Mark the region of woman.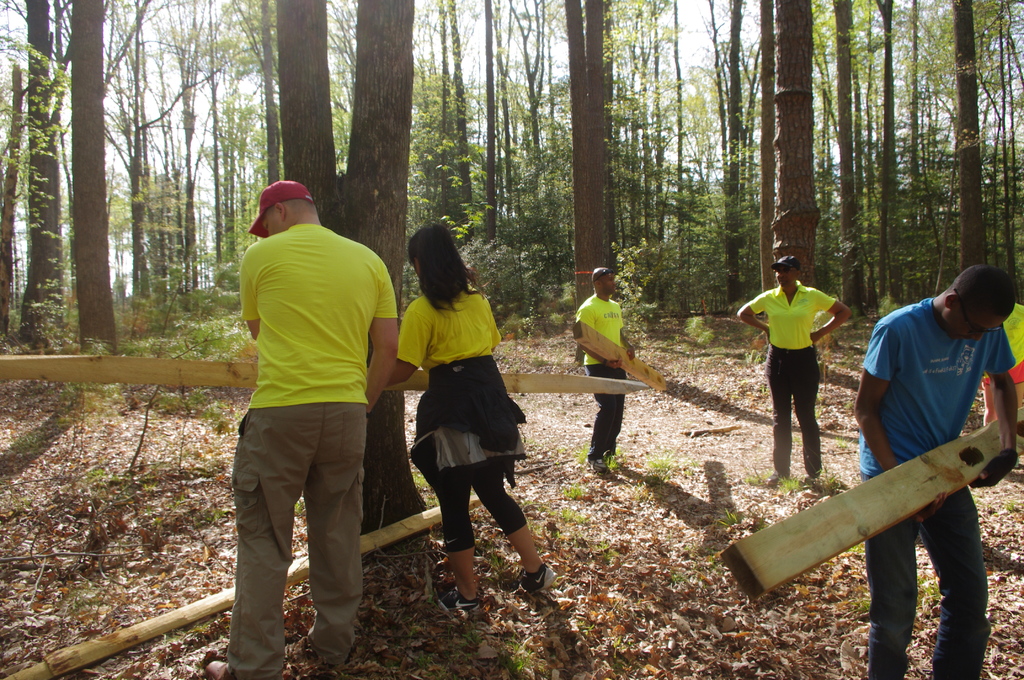
Region: box=[386, 229, 545, 625].
